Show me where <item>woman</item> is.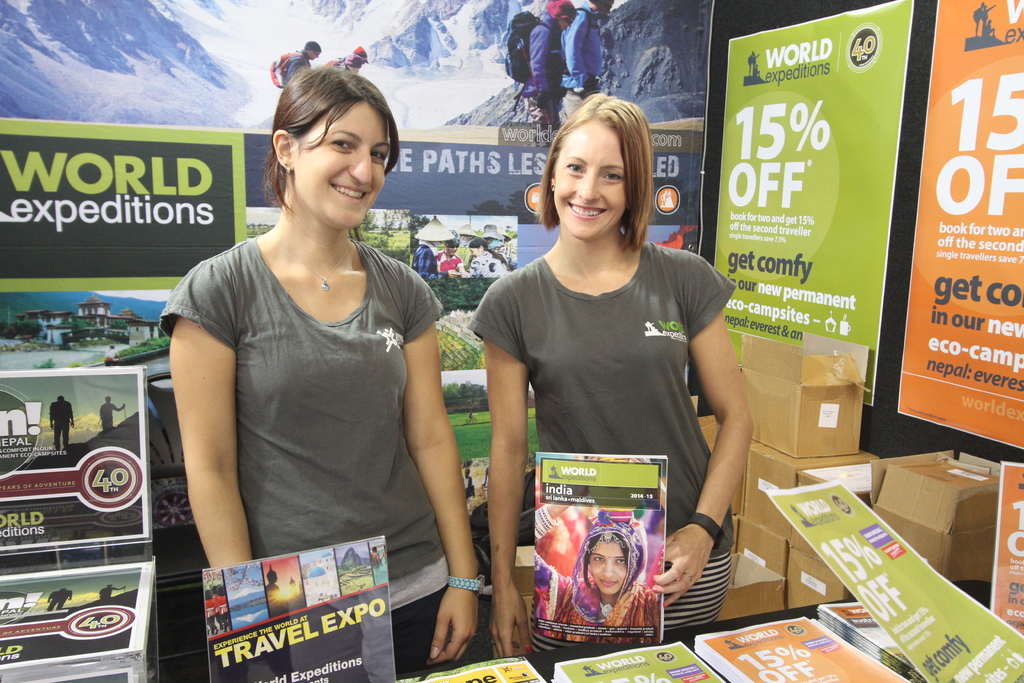
<item>woman</item> is at l=468, t=85, r=753, b=662.
